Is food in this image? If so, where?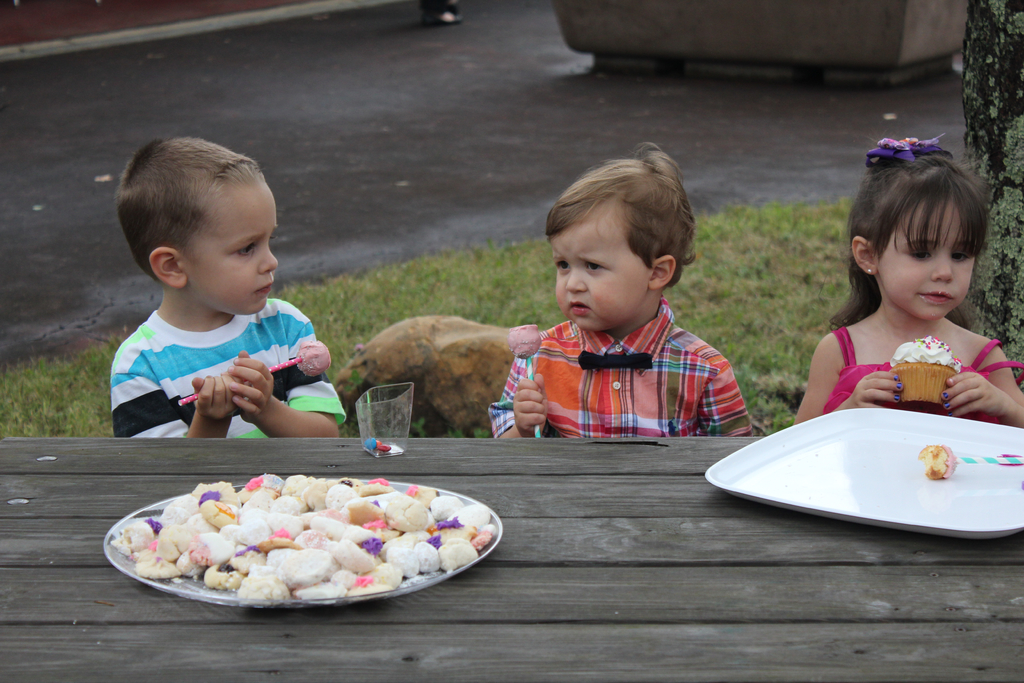
Yes, at x1=888, y1=336, x2=961, y2=404.
